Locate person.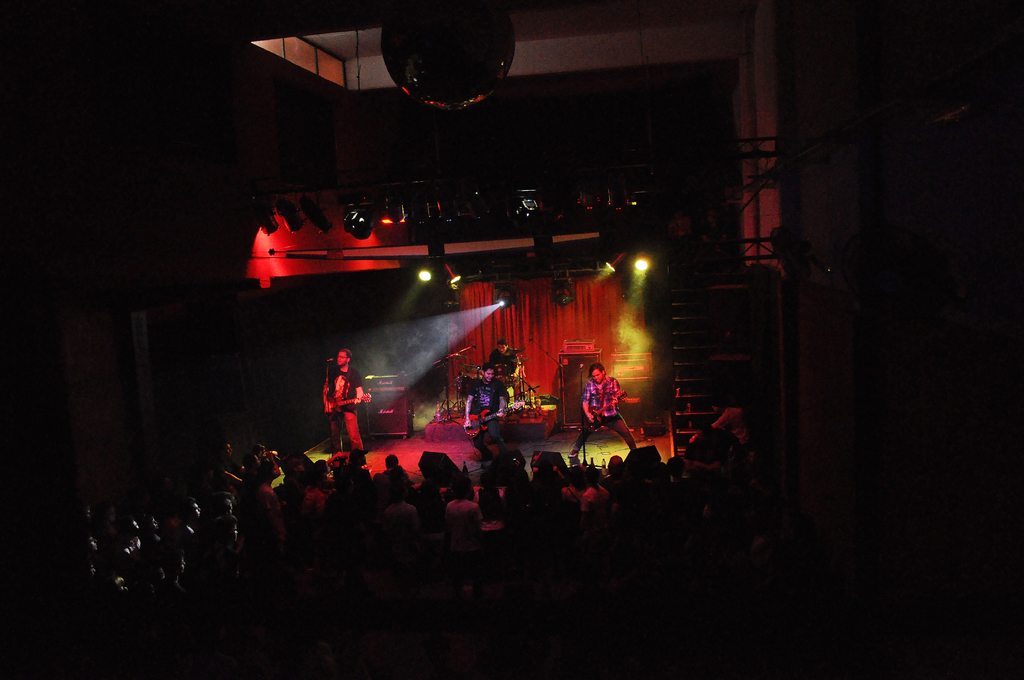
Bounding box: {"left": 319, "top": 350, "right": 371, "bottom": 478}.
